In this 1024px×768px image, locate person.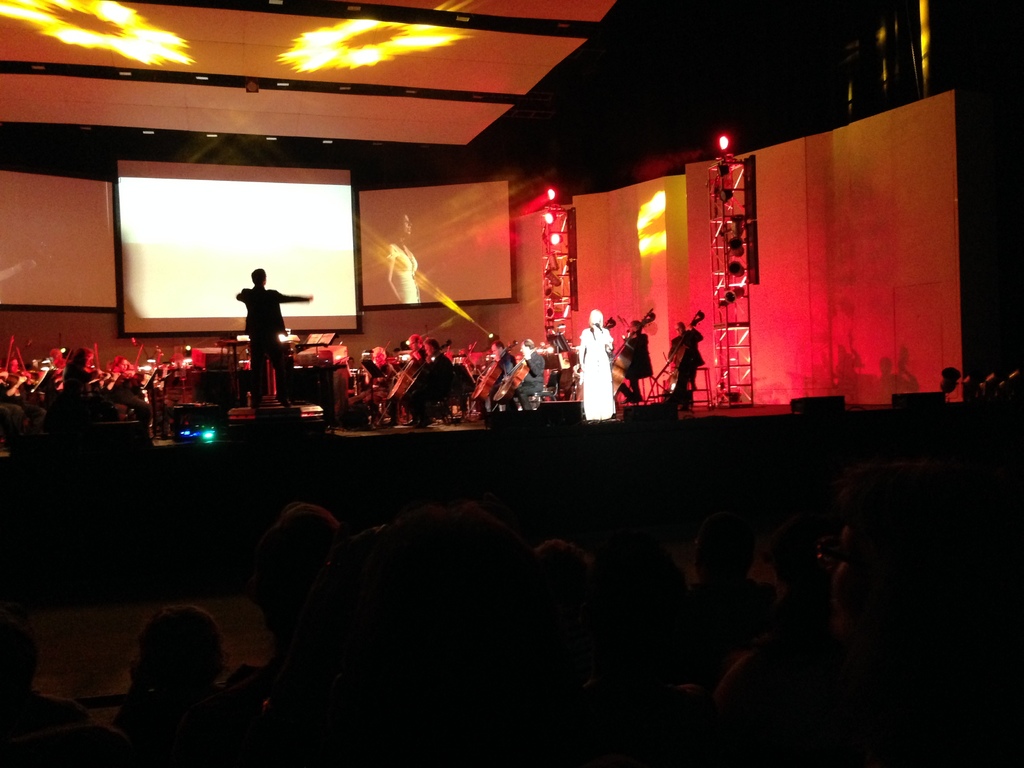
Bounding box: pyautogui.locateOnScreen(235, 269, 310, 400).
